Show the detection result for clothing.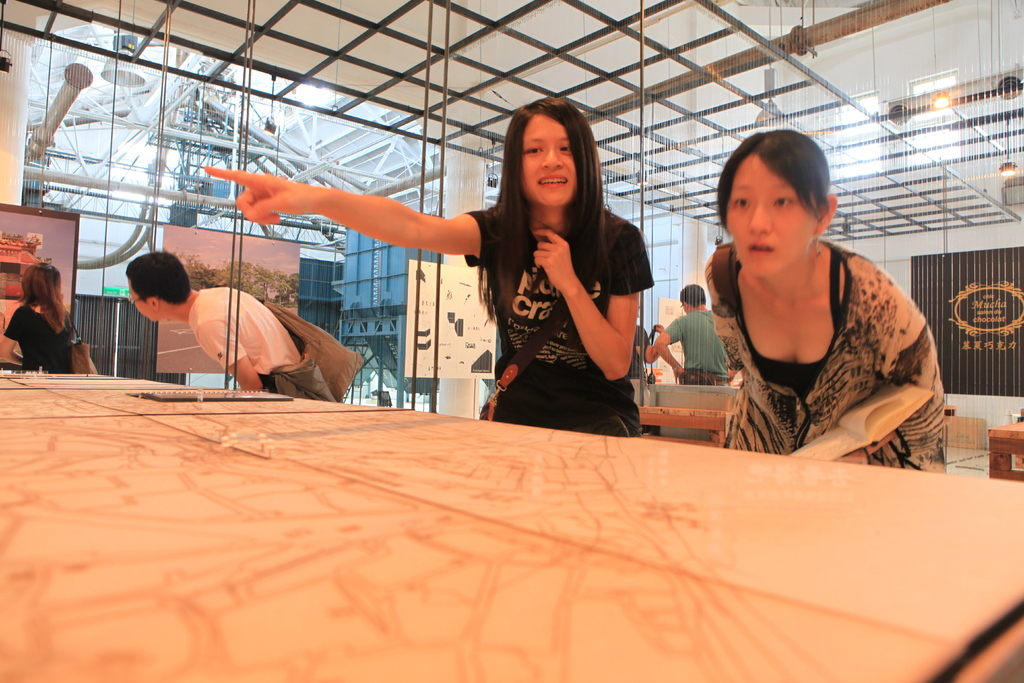
[left=1, top=298, right=84, bottom=372].
